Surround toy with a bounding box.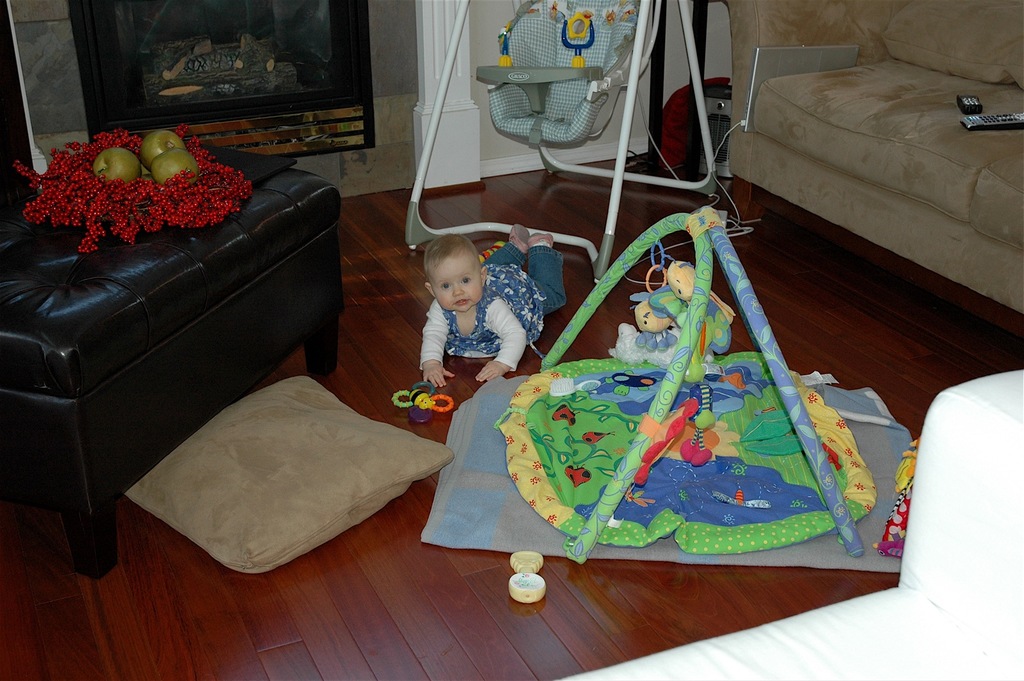
select_region(633, 289, 732, 371).
